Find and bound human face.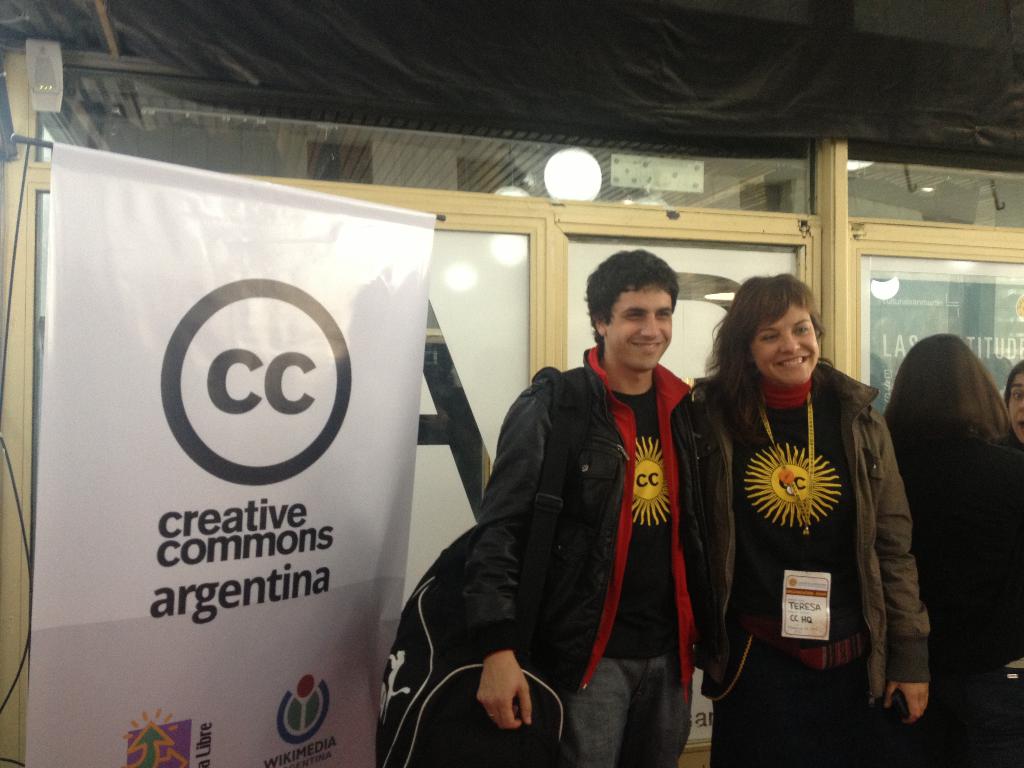
Bound: (752,295,820,383).
